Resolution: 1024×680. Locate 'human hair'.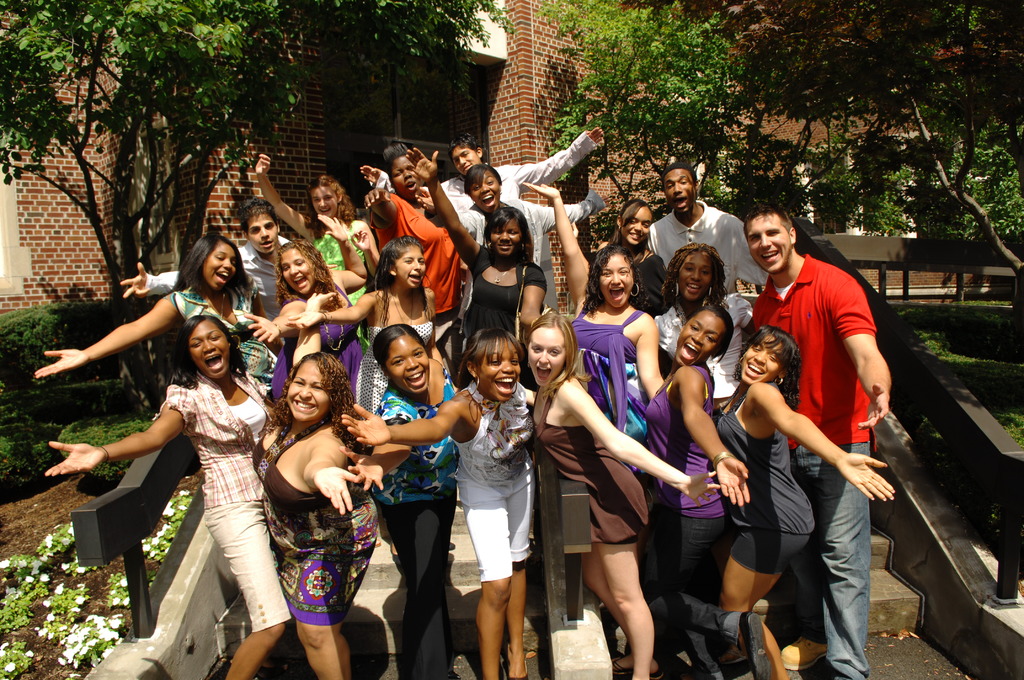
{"left": 577, "top": 242, "right": 650, "bottom": 318}.
